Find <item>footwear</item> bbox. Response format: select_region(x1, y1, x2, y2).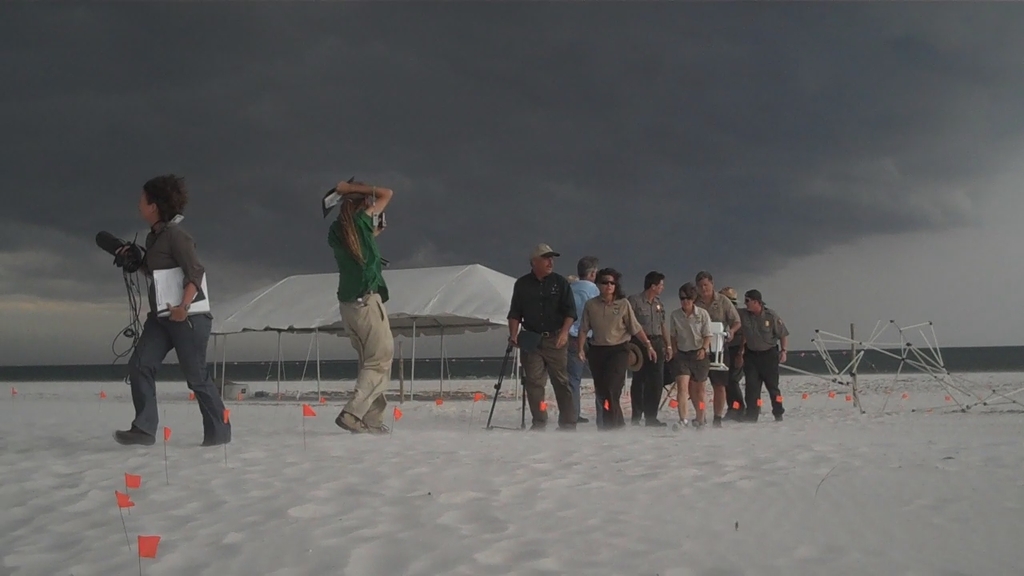
select_region(774, 411, 786, 422).
